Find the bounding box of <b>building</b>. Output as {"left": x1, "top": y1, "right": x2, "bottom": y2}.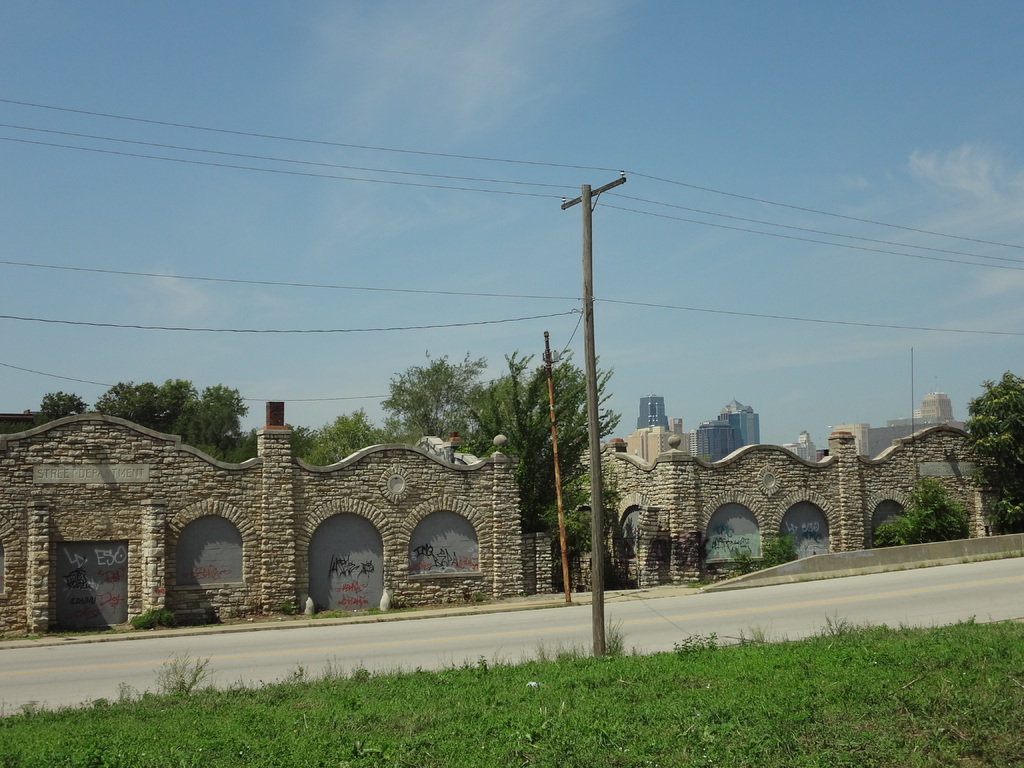
{"left": 836, "top": 391, "right": 958, "bottom": 456}.
